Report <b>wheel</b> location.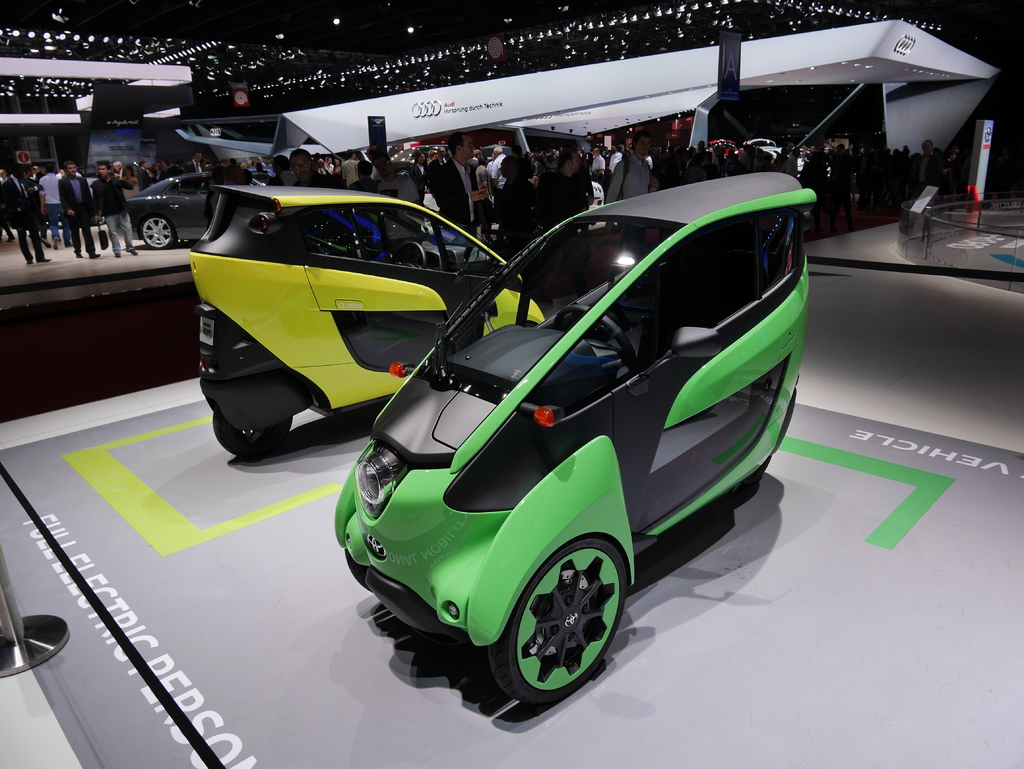
Report: left=549, top=302, right=639, bottom=369.
